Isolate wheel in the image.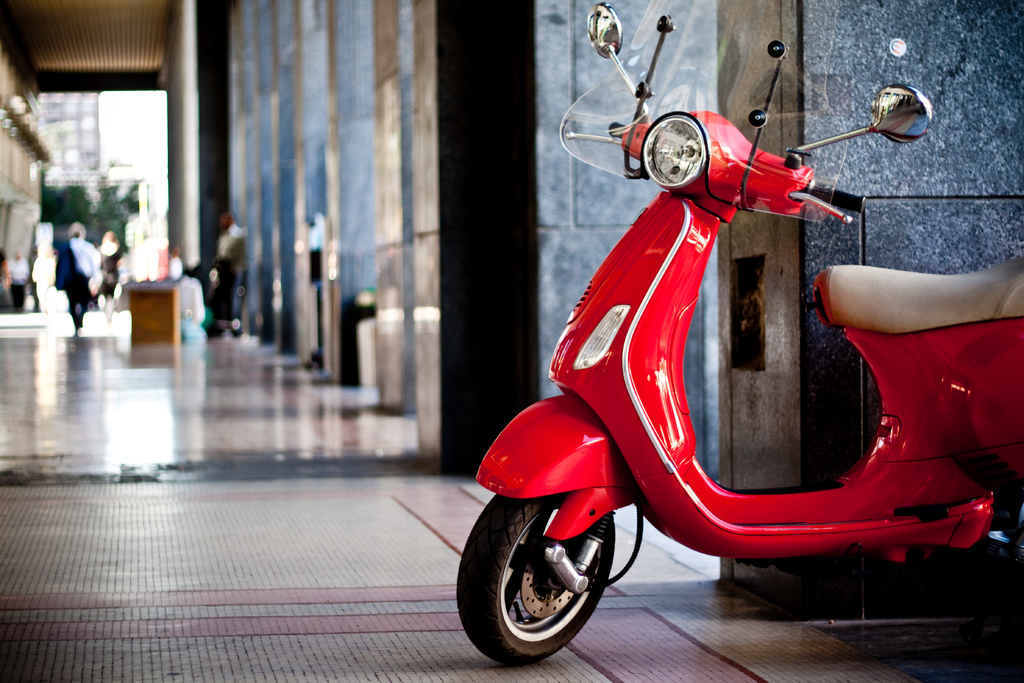
Isolated region: <region>476, 495, 634, 655</region>.
